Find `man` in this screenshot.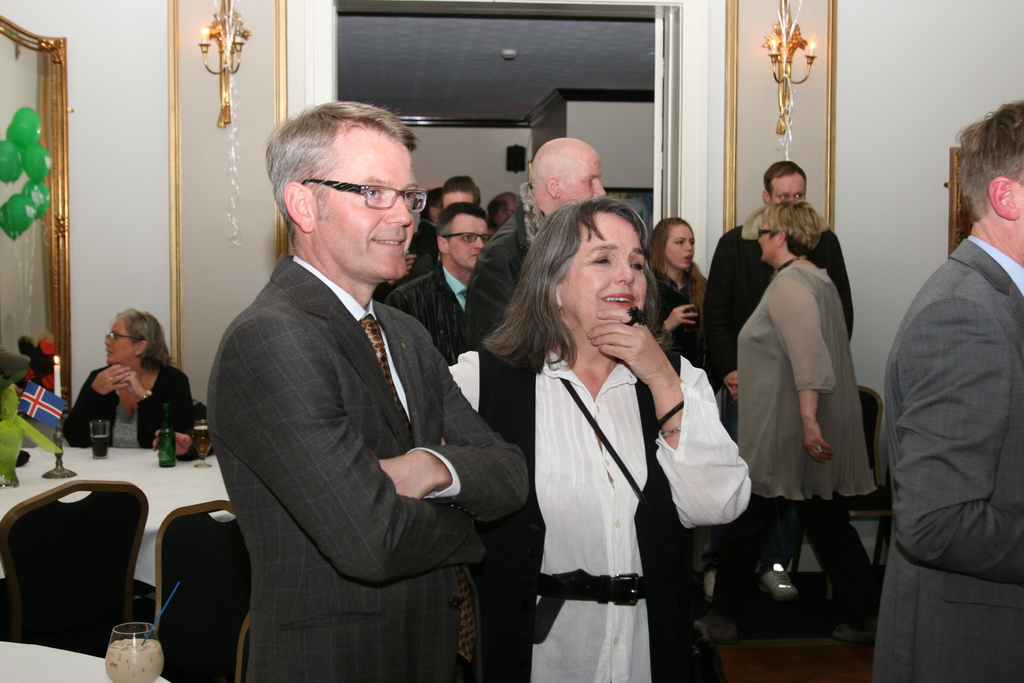
The bounding box for `man` is (386,201,525,370).
